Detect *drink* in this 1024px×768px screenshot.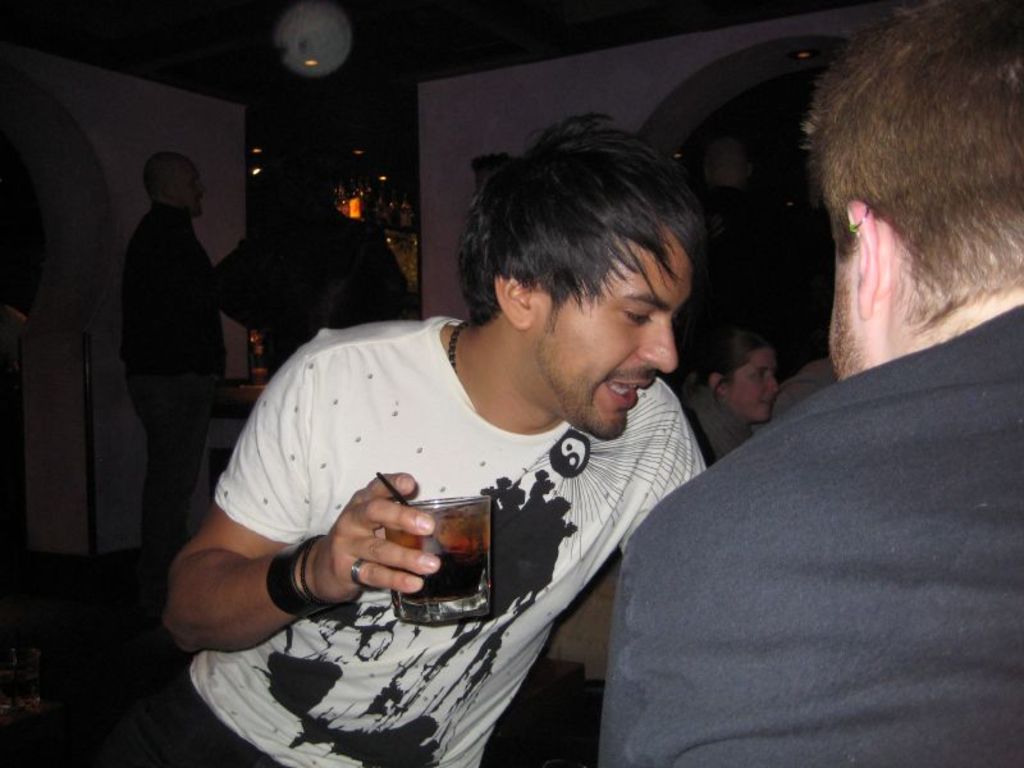
Detection: {"left": 388, "top": 504, "right": 489, "bottom": 596}.
